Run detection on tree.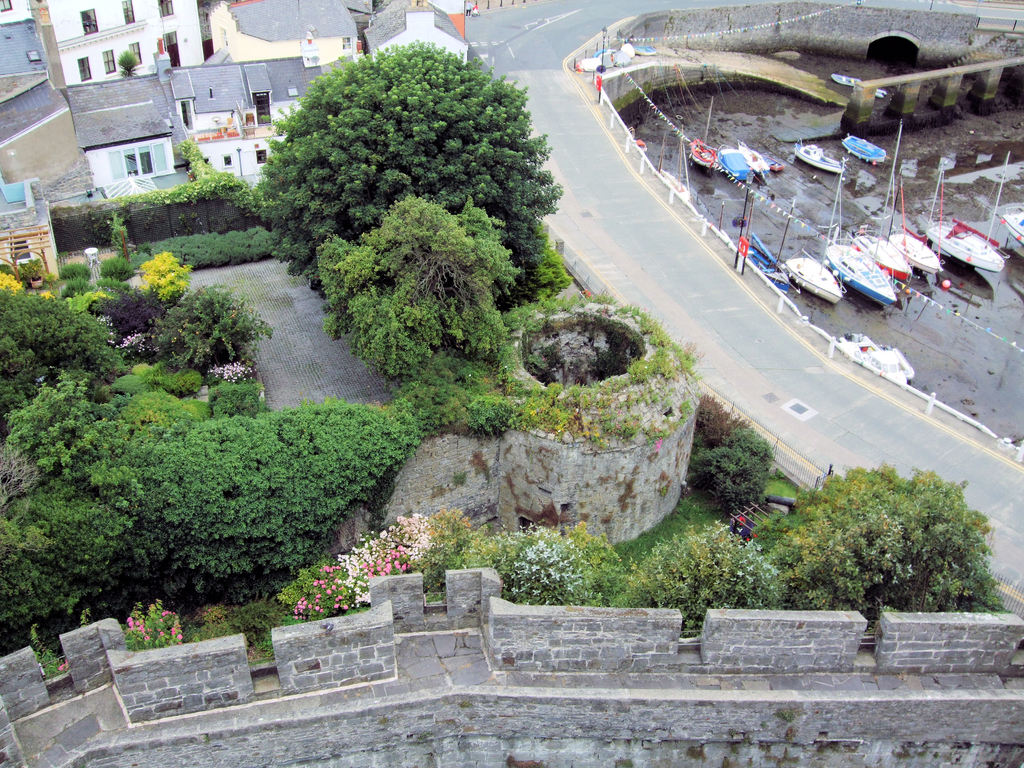
Result: x1=159, y1=287, x2=271, y2=371.
